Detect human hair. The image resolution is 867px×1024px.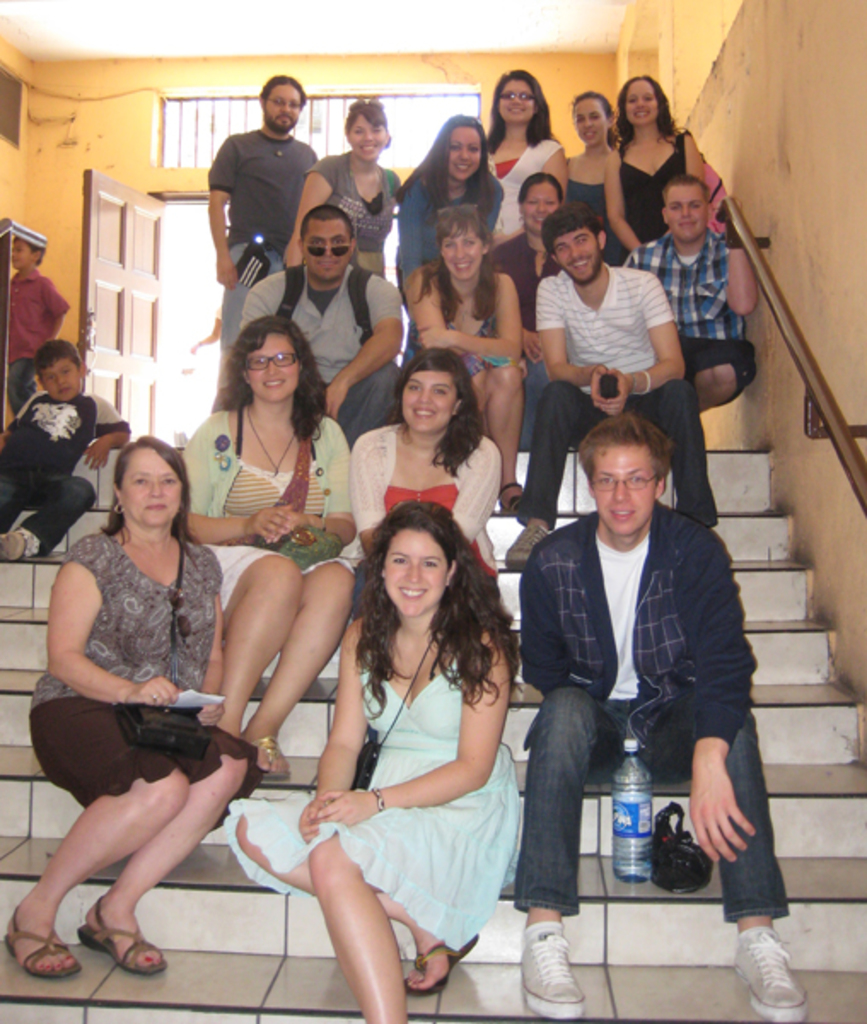
108,440,196,560.
